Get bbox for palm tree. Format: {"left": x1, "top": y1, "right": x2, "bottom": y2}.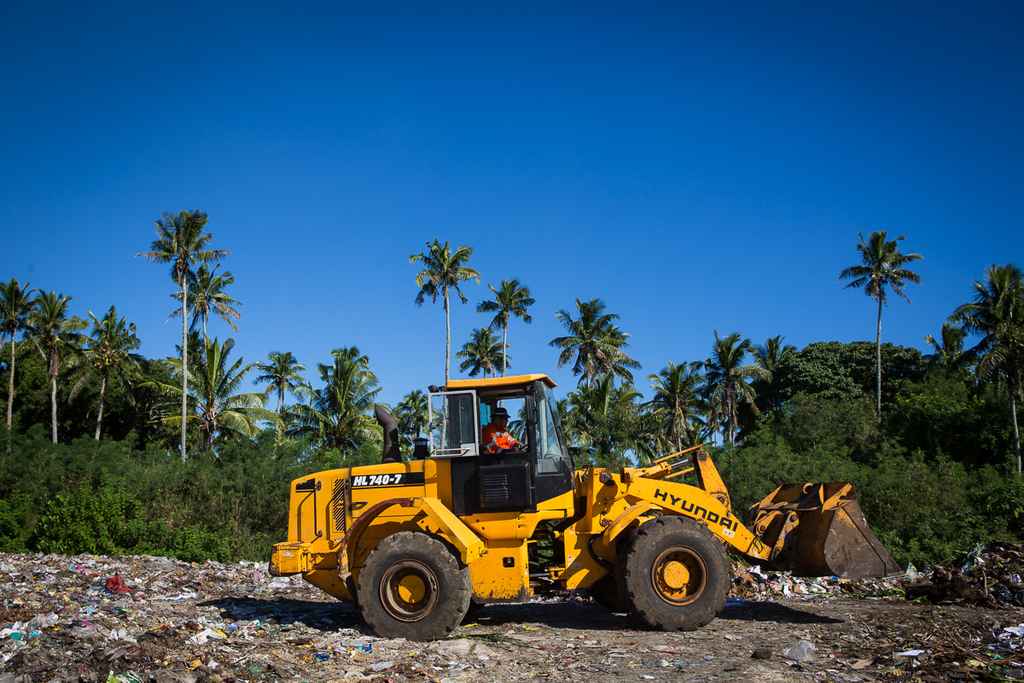
{"left": 35, "top": 289, "right": 67, "bottom": 454}.
